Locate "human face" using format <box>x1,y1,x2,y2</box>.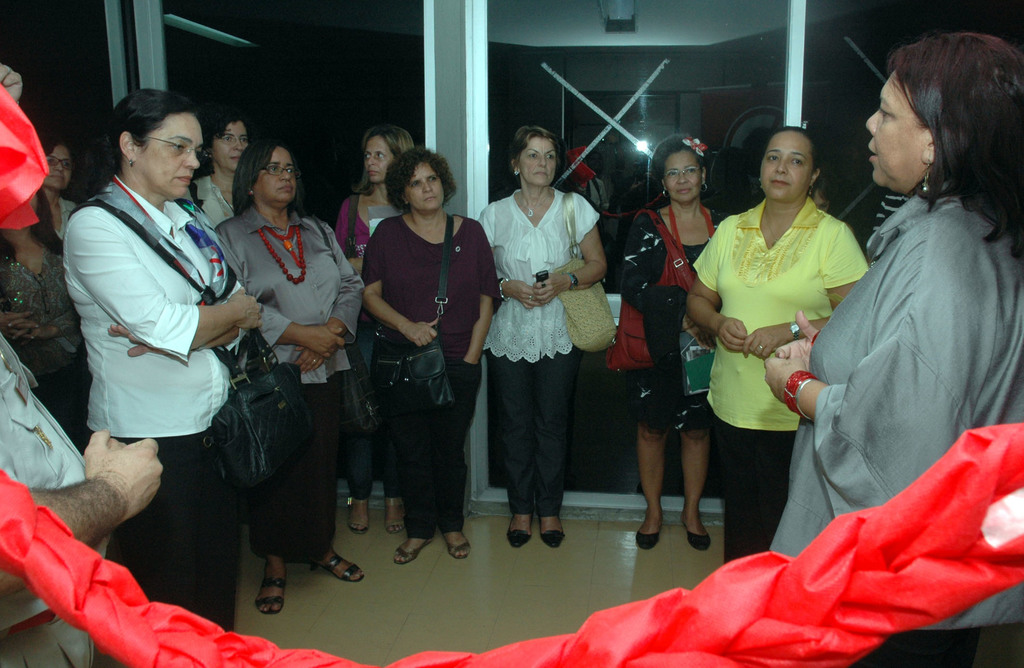
<box>525,139,557,185</box>.
